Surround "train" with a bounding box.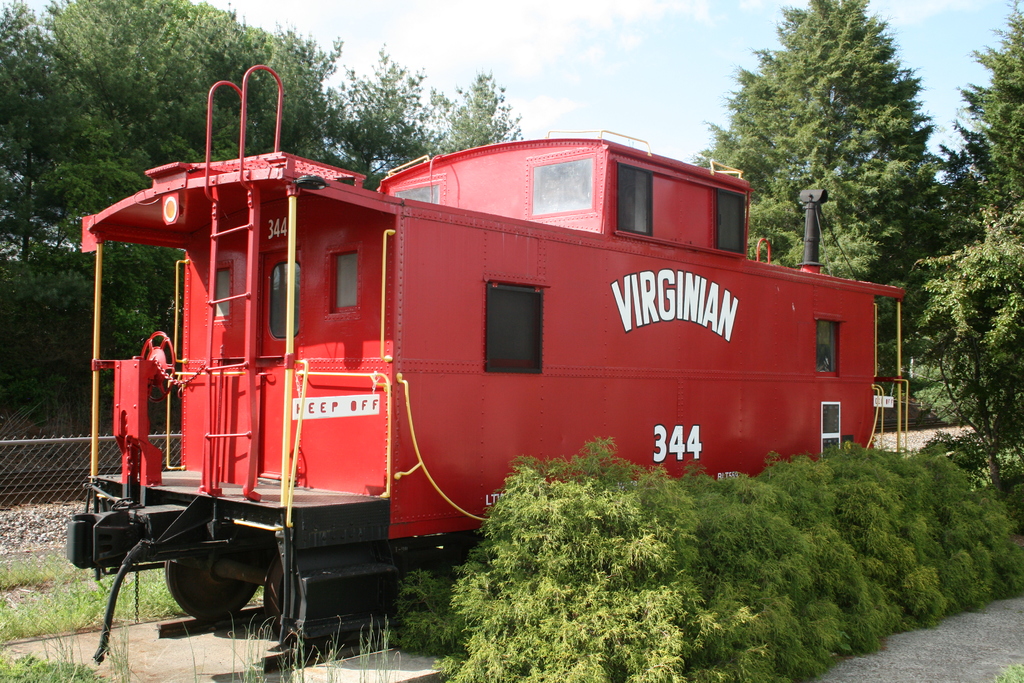
{"x1": 67, "y1": 63, "x2": 908, "y2": 659}.
